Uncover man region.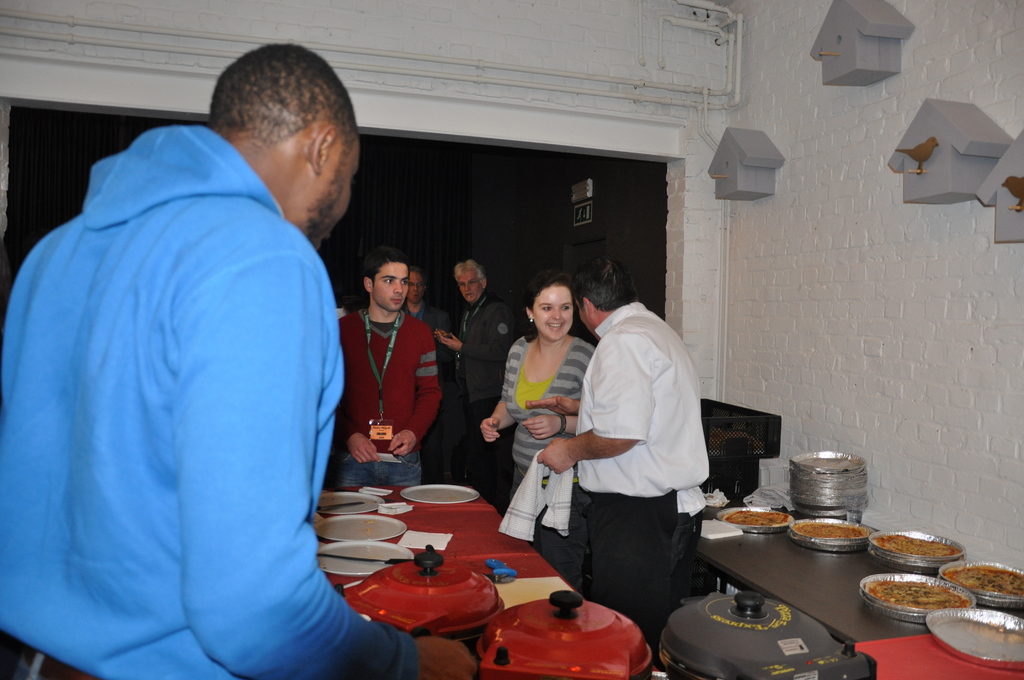
Uncovered: <region>402, 263, 444, 336</region>.
